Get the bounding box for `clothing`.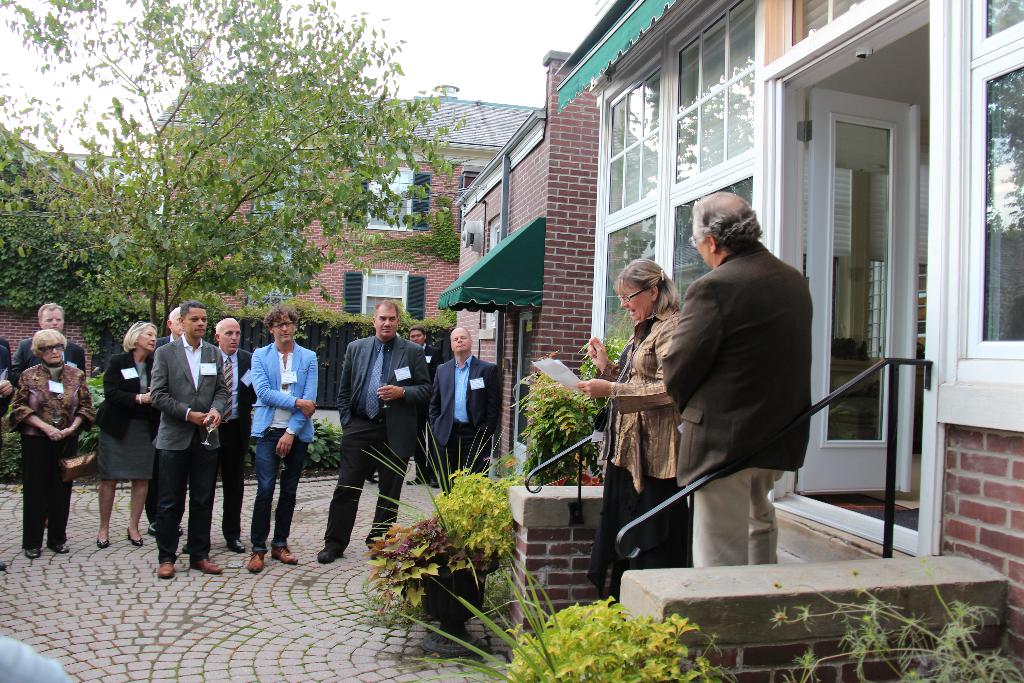
region(212, 342, 256, 542).
